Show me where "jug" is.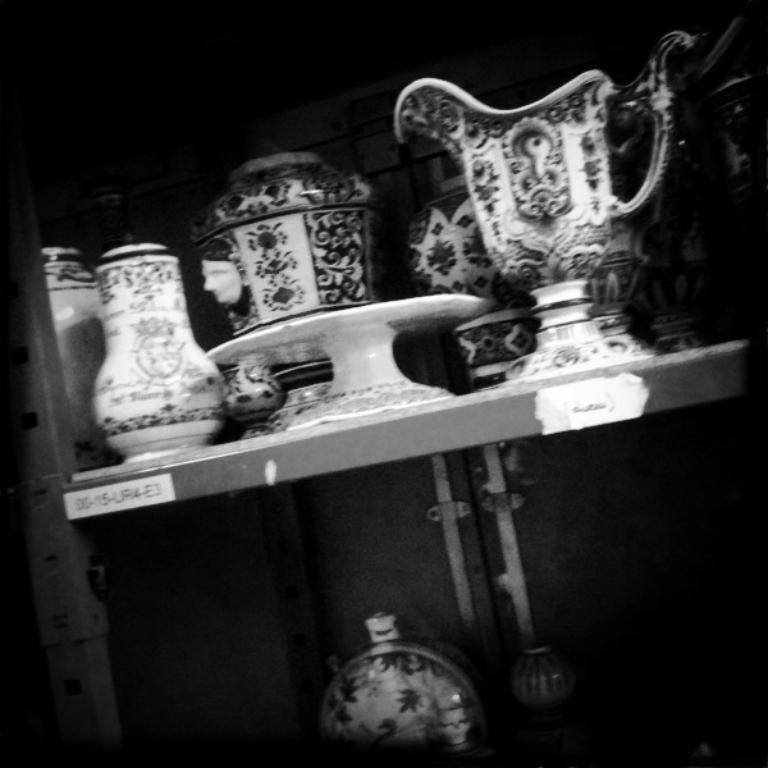
"jug" is at [x1=90, y1=230, x2=230, y2=467].
